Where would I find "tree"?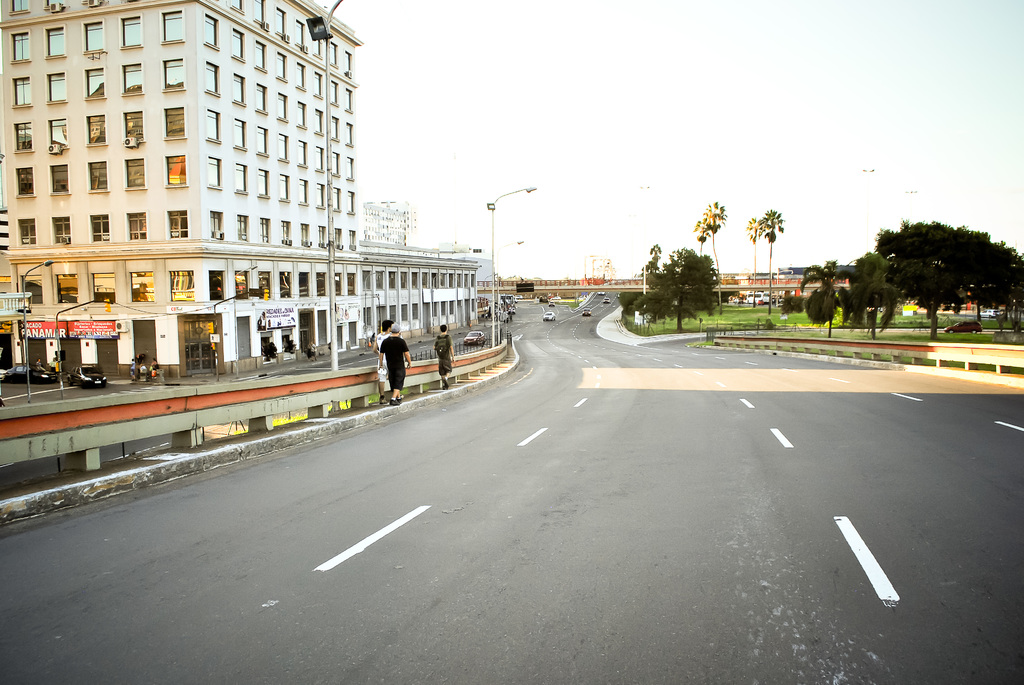
At rect(794, 255, 846, 329).
